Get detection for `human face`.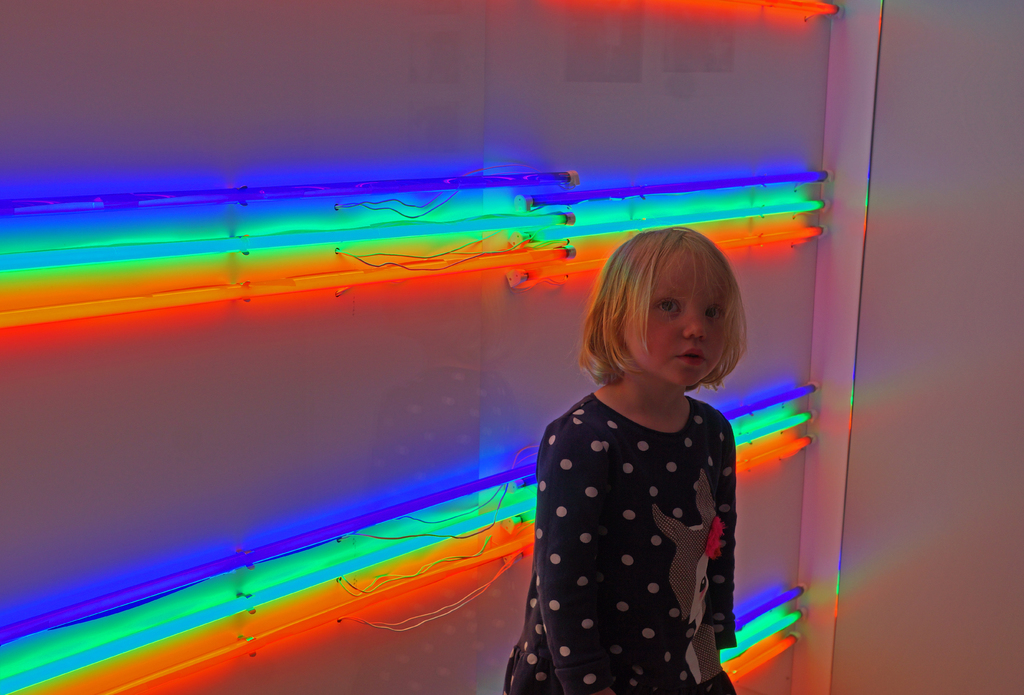
Detection: (624,250,728,389).
